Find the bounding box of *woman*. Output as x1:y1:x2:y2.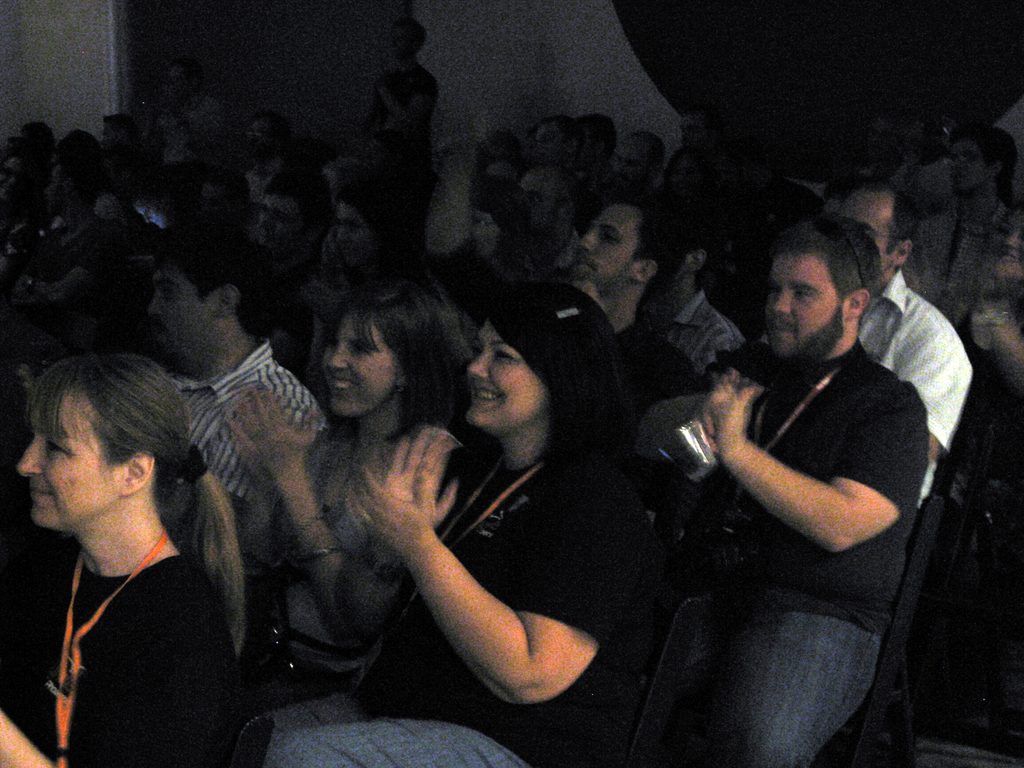
224:261:476:691.
